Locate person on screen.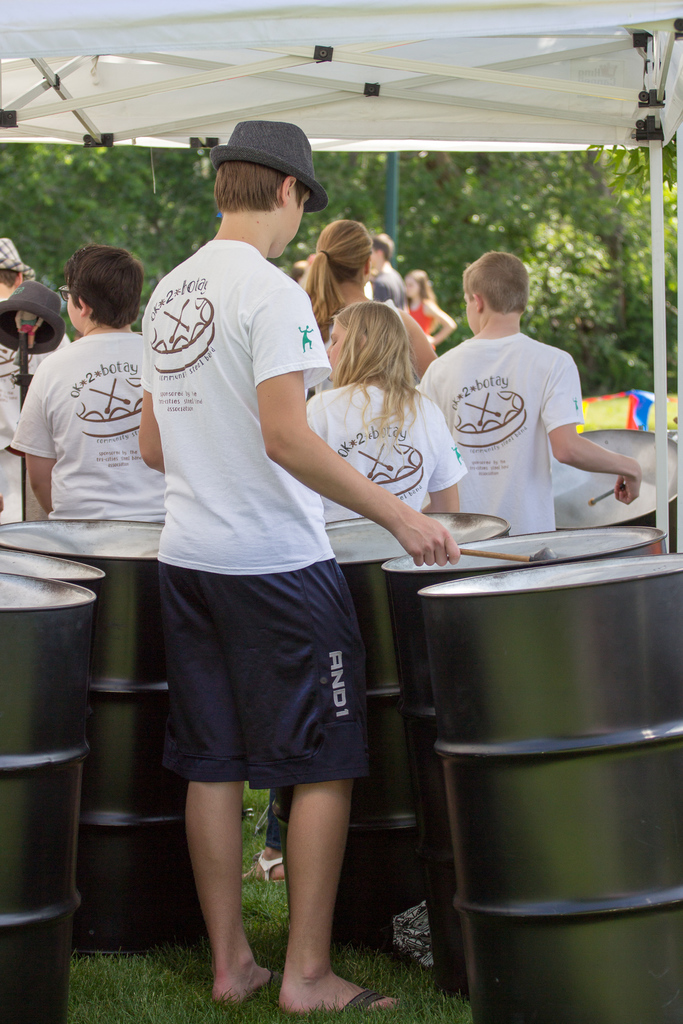
On screen at bbox(4, 236, 166, 529).
